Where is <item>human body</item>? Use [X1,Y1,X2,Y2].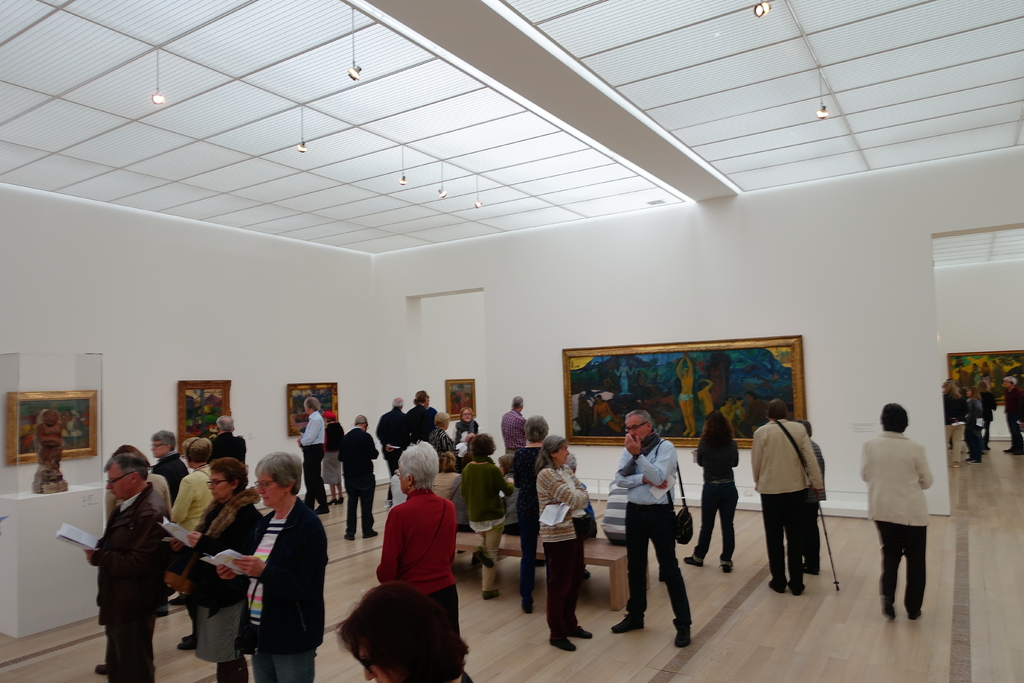
[372,409,409,511].
